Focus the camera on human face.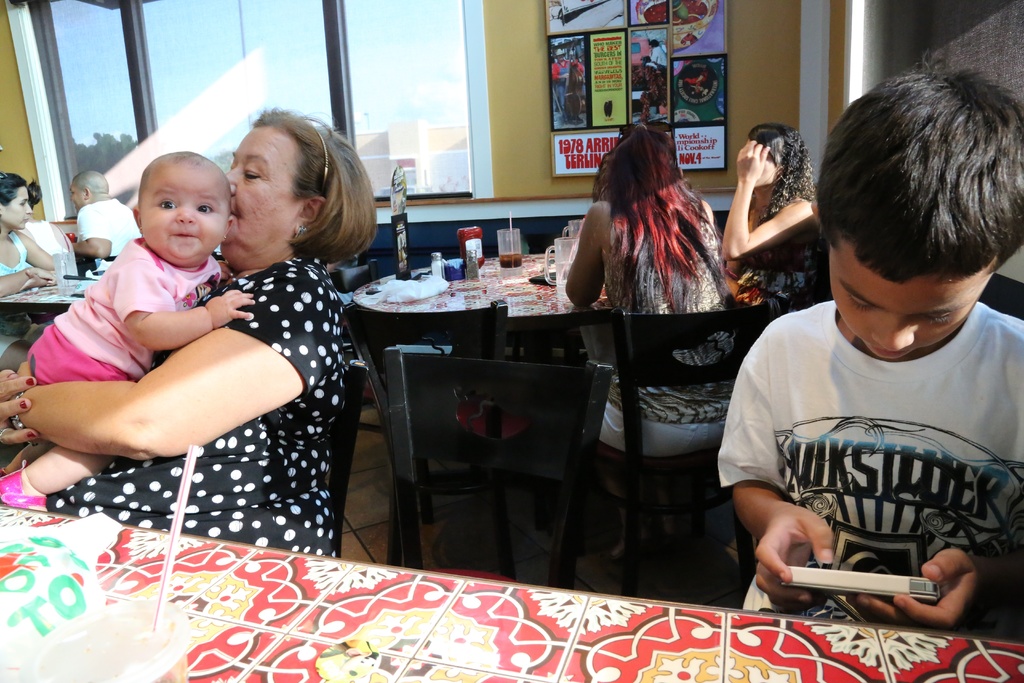
Focus region: 143 164 228 264.
